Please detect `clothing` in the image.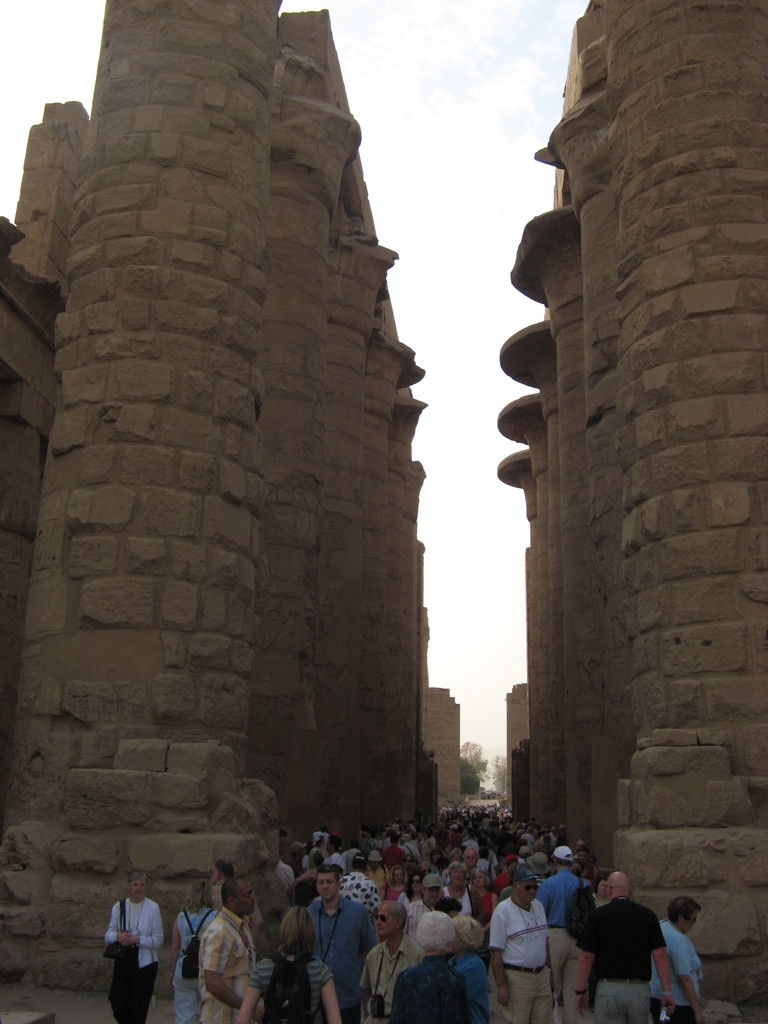
388,958,460,1023.
